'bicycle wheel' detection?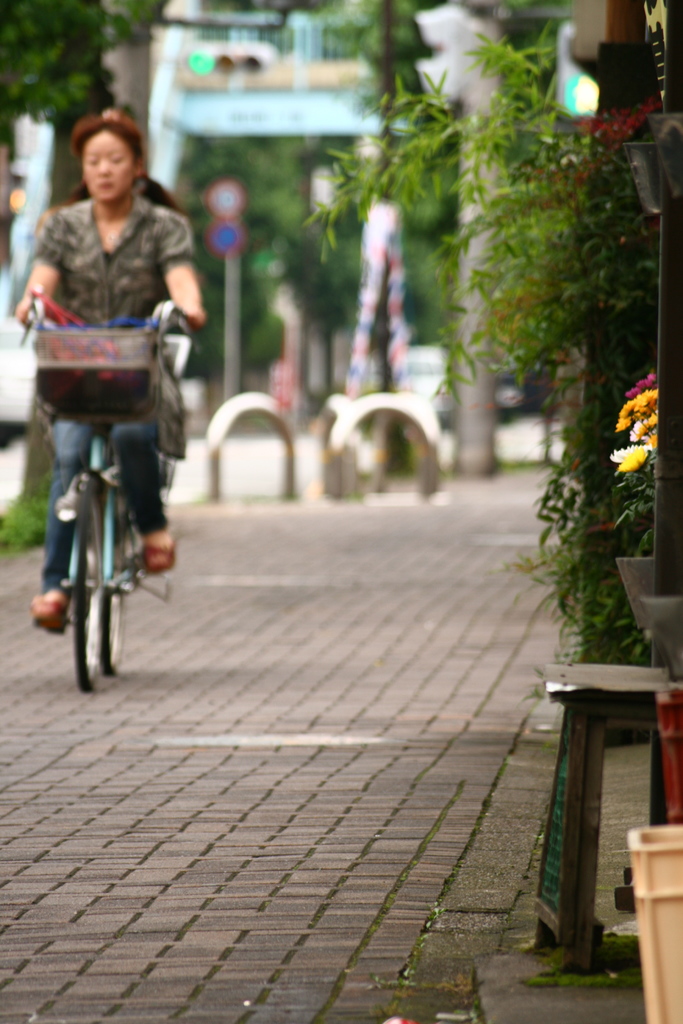
48 479 136 703
